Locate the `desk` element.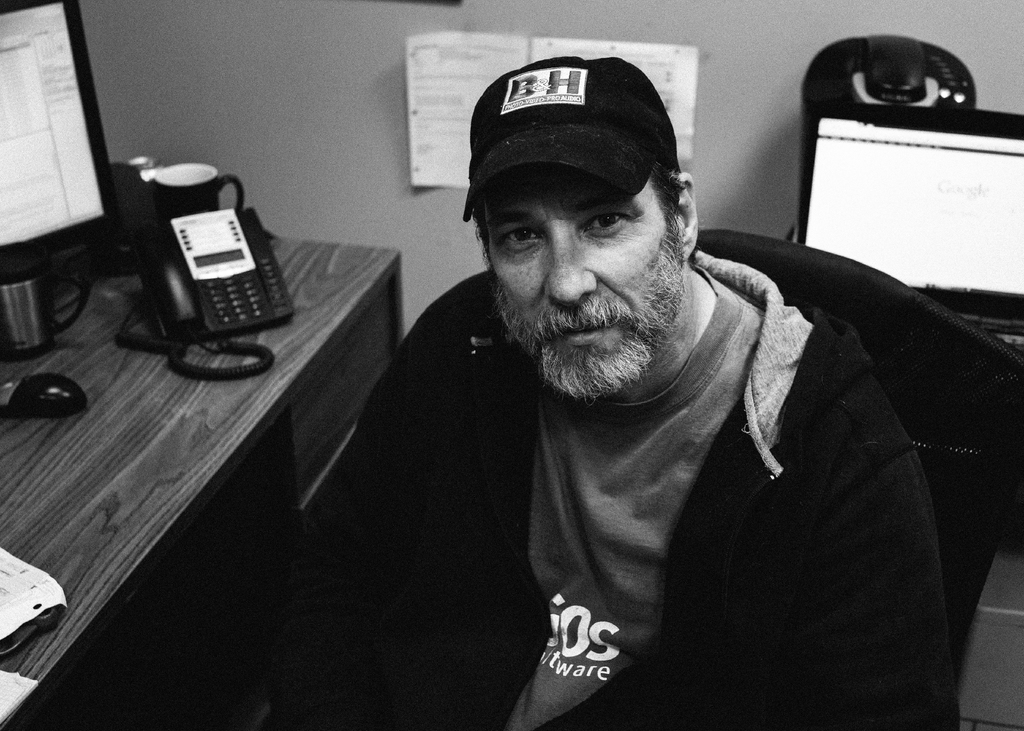
Element bbox: 0, 227, 404, 730.
